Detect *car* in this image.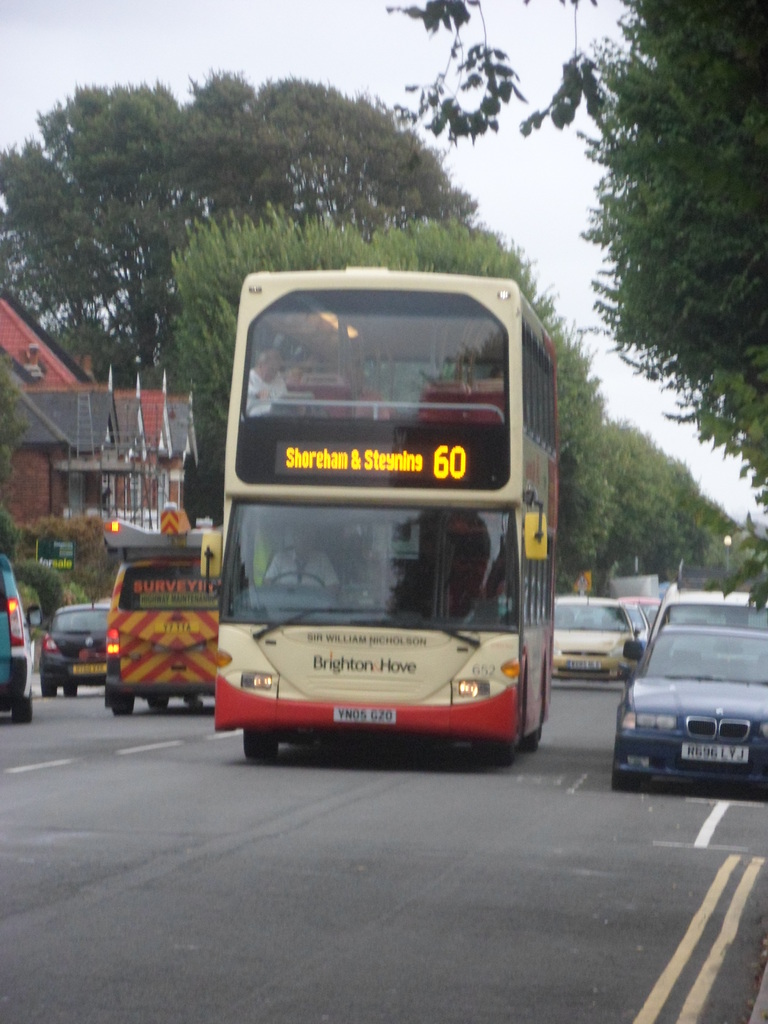
Detection: select_region(650, 575, 767, 641).
